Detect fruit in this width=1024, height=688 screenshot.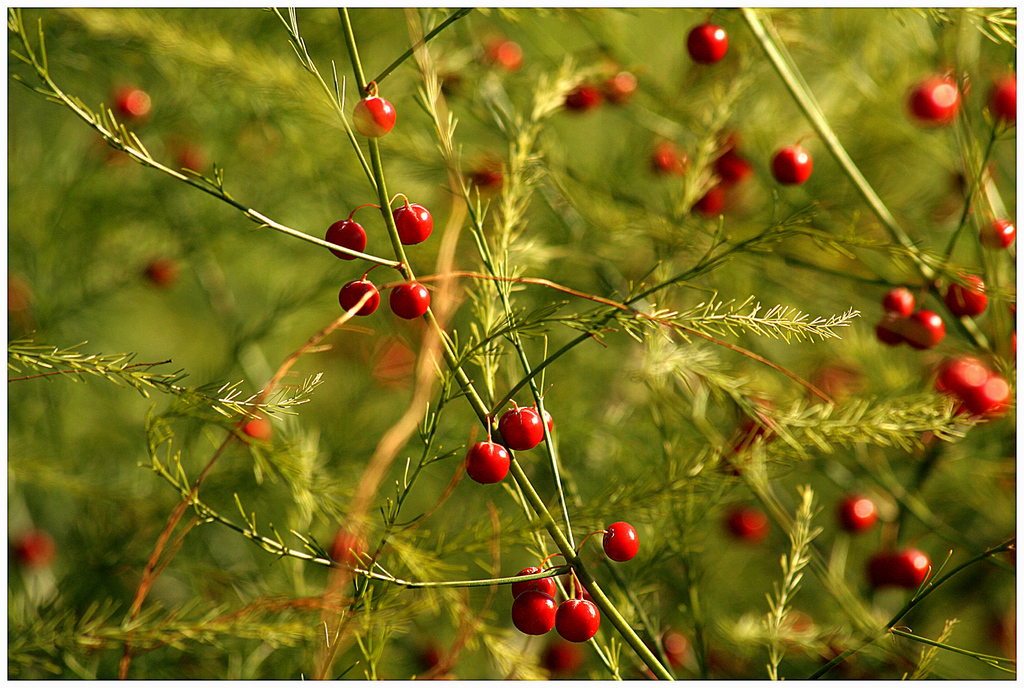
Detection: detection(982, 64, 1021, 120).
